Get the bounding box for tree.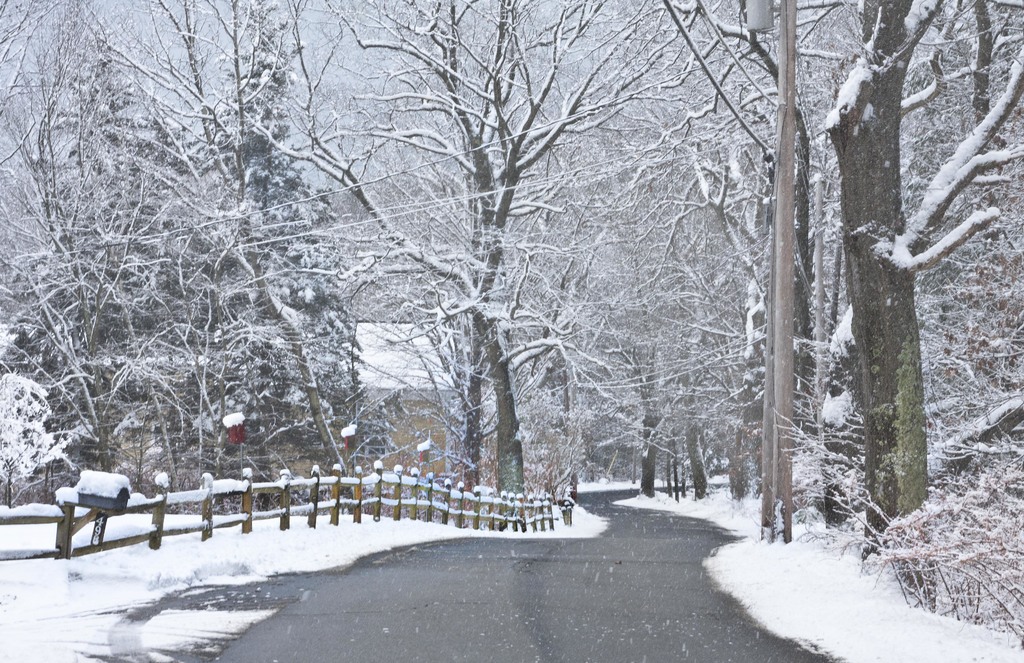
pyautogui.locateOnScreen(0, 370, 79, 515).
